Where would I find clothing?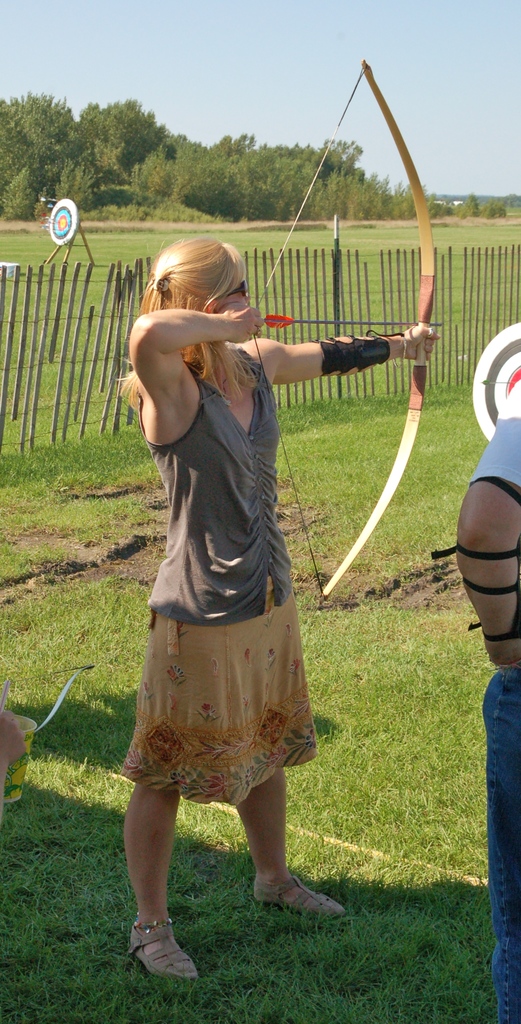
At region(480, 374, 520, 666).
